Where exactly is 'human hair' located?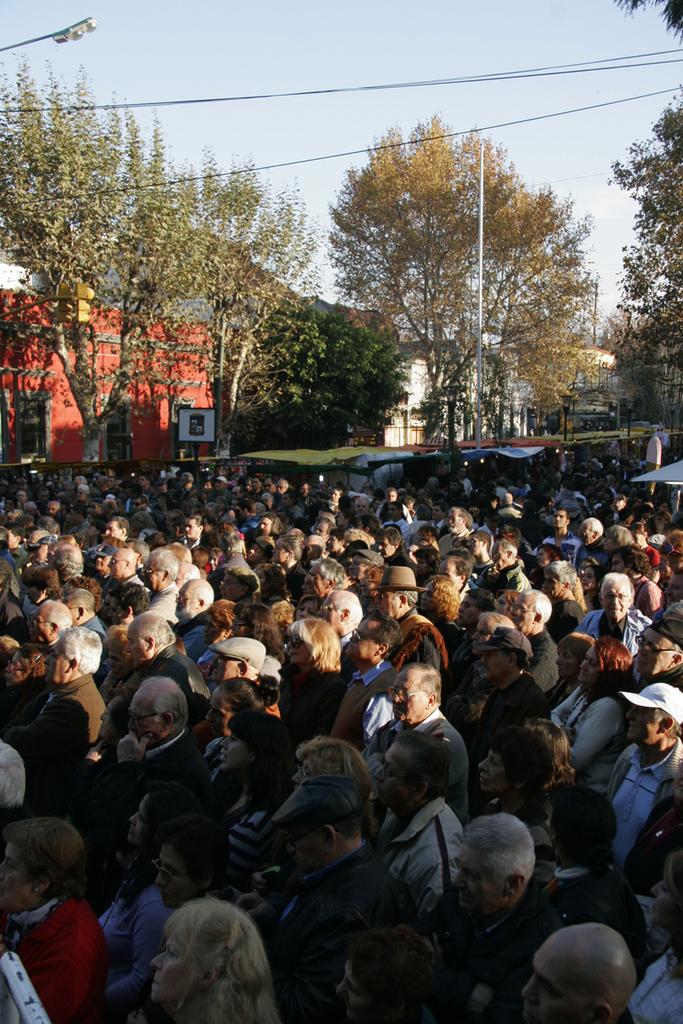
Its bounding box is 0, 817, 85, 902.
